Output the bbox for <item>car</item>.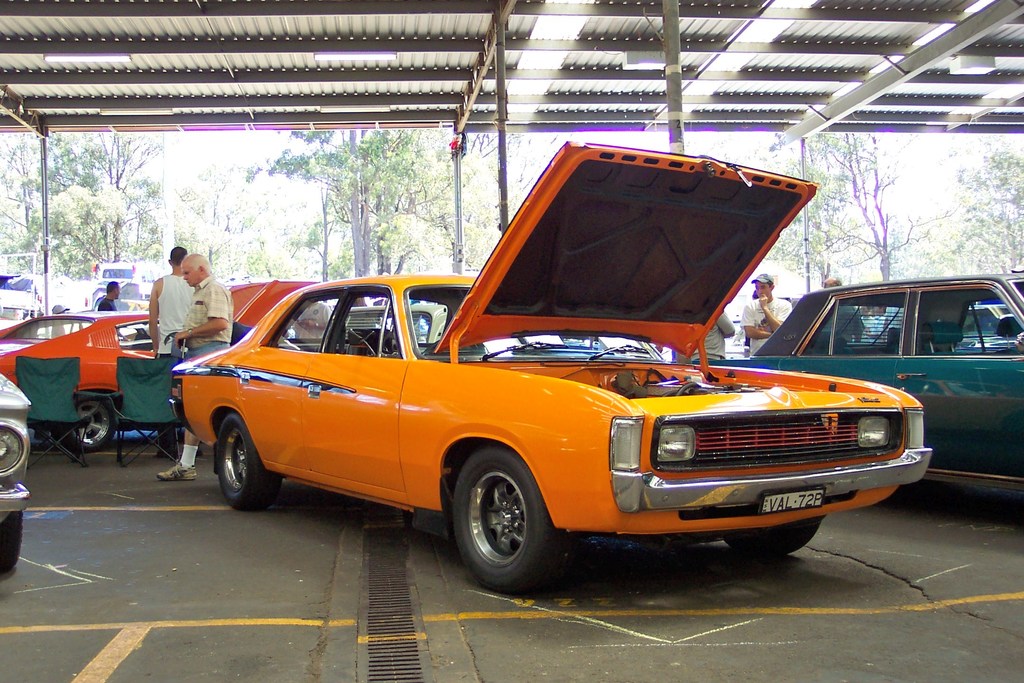
x1=693 y1=272 x2=1023 y2=494.
